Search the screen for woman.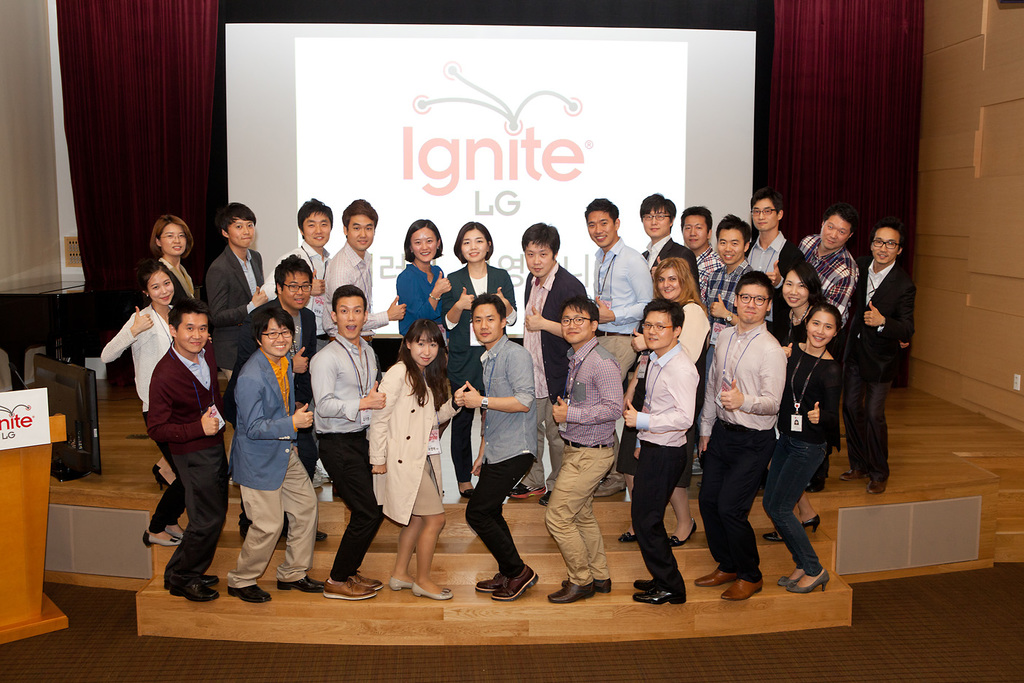
Found at 397,220,441,330.
